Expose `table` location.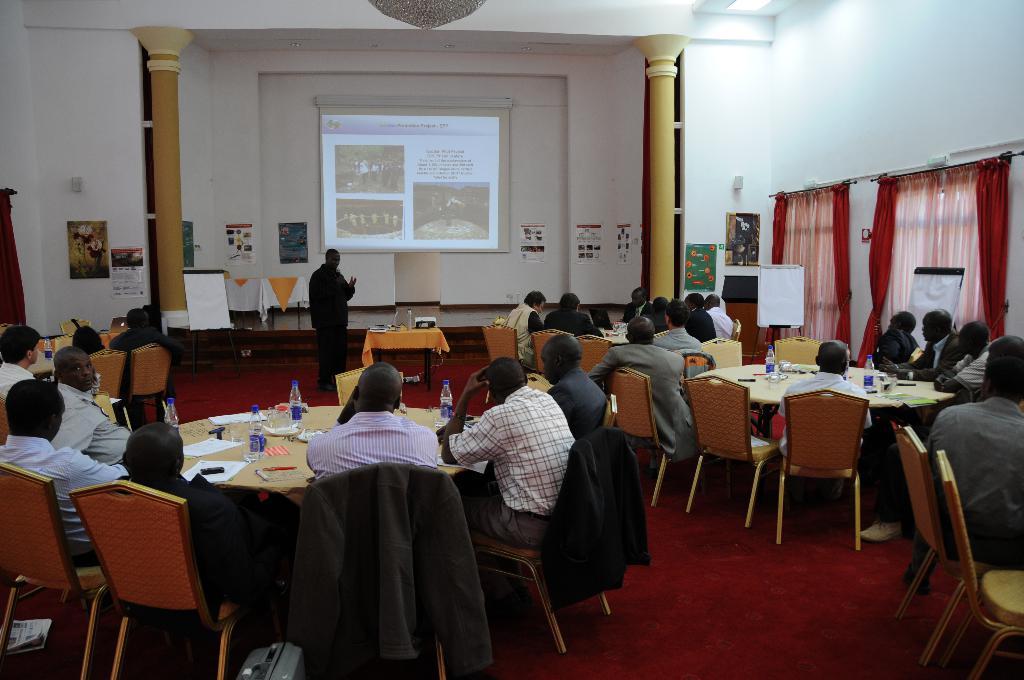
Exposed at {"x1": 696, "y1": 357, "x2": 955, "y2": 434}.
